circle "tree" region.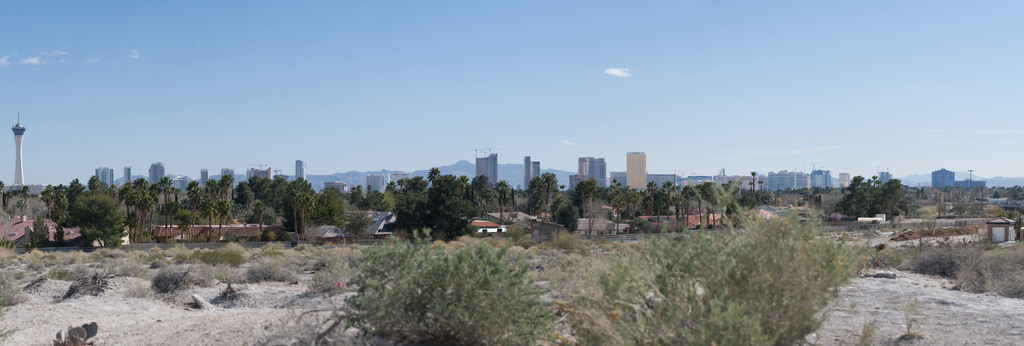
Region: l=577, t=201, r=877, b=345.
